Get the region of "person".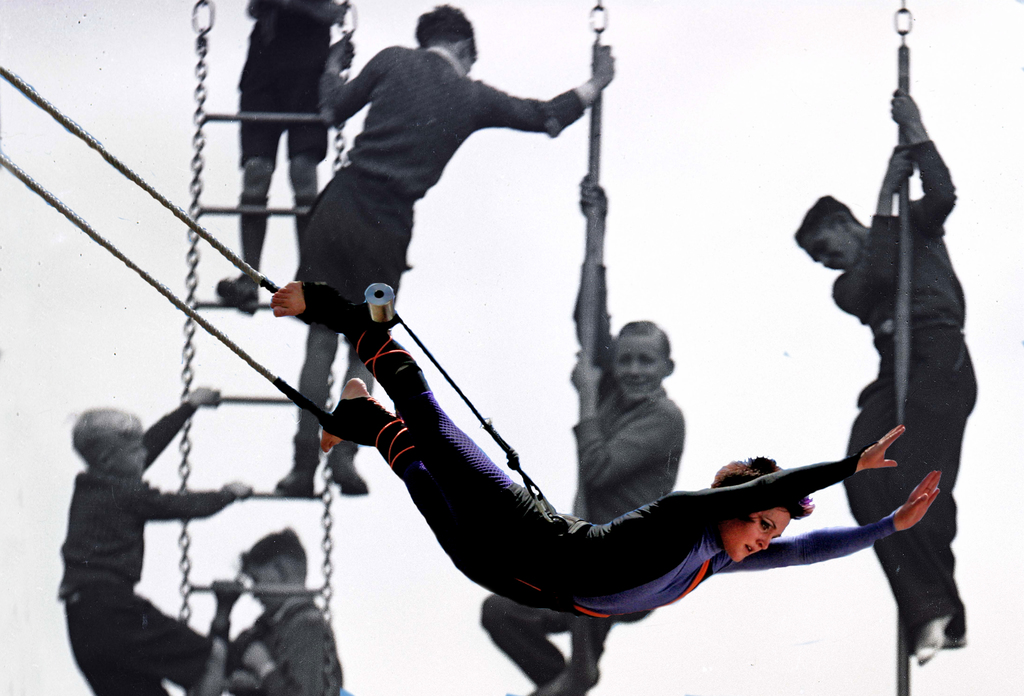
Rect(268, 275, 943, 627).
